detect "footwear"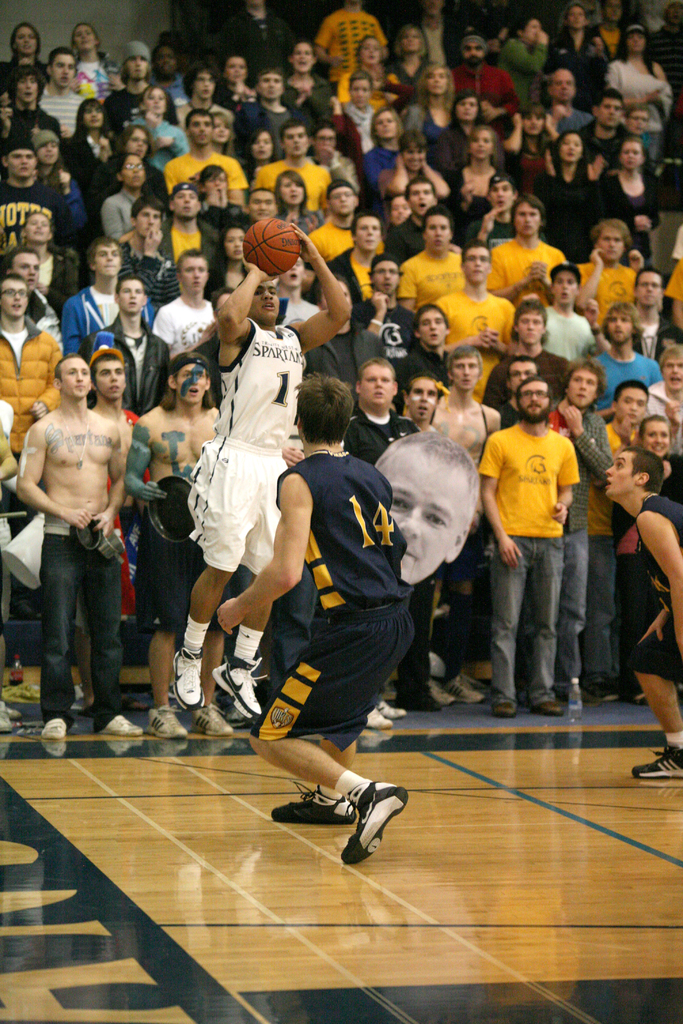
crop(547, 693, 560, 711)
